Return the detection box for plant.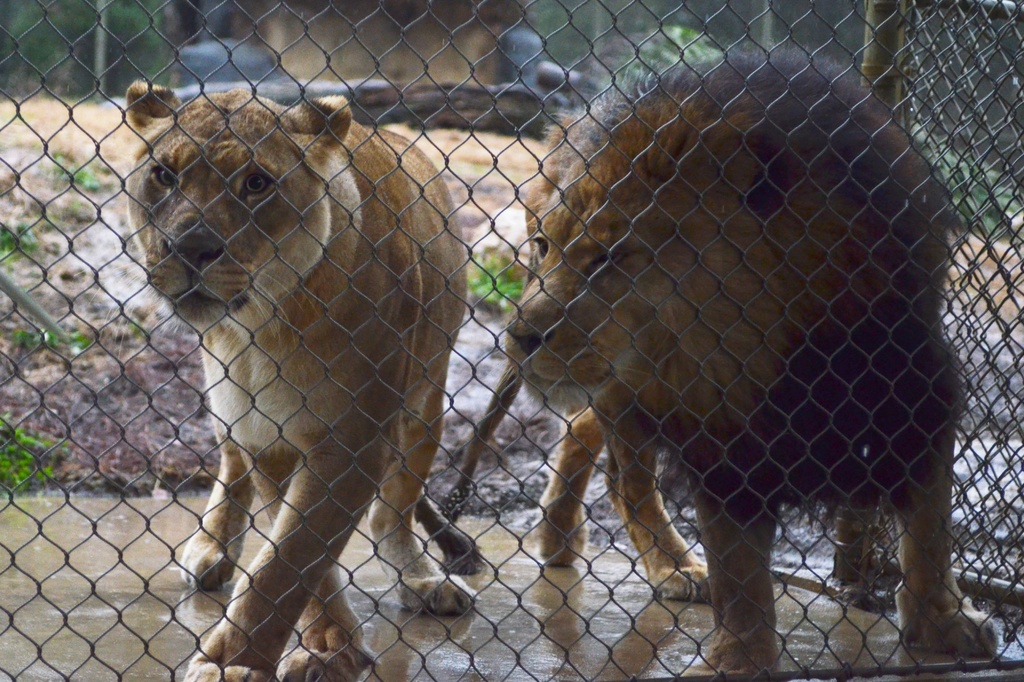
51, 152, 101, 187.
